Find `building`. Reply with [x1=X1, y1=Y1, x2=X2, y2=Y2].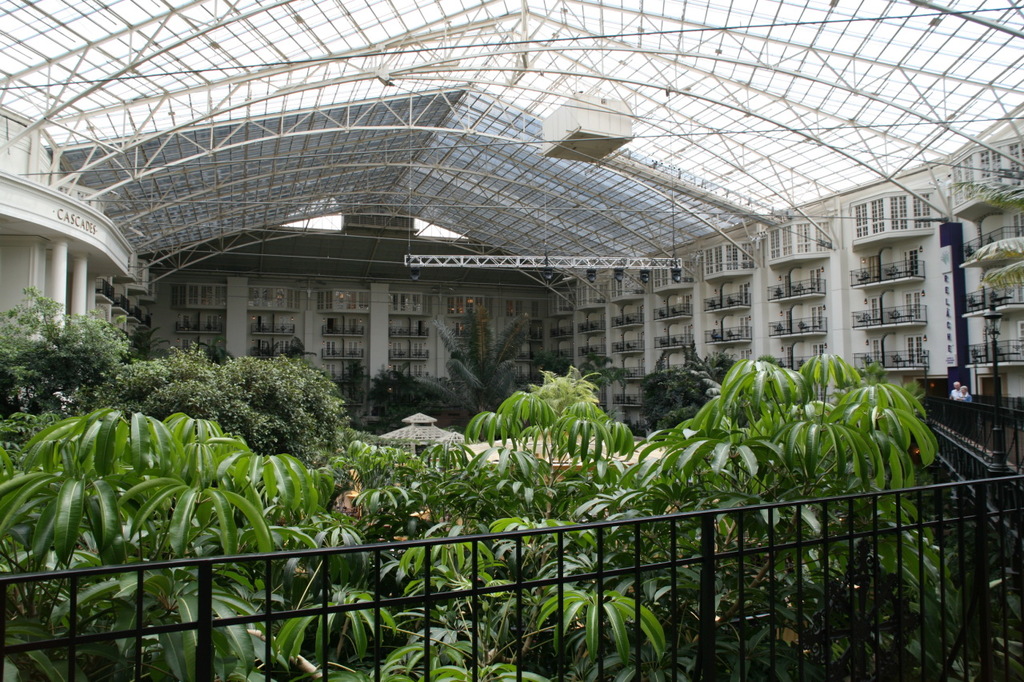
[x1=0, y1=115, x2=1023, y2=433].
